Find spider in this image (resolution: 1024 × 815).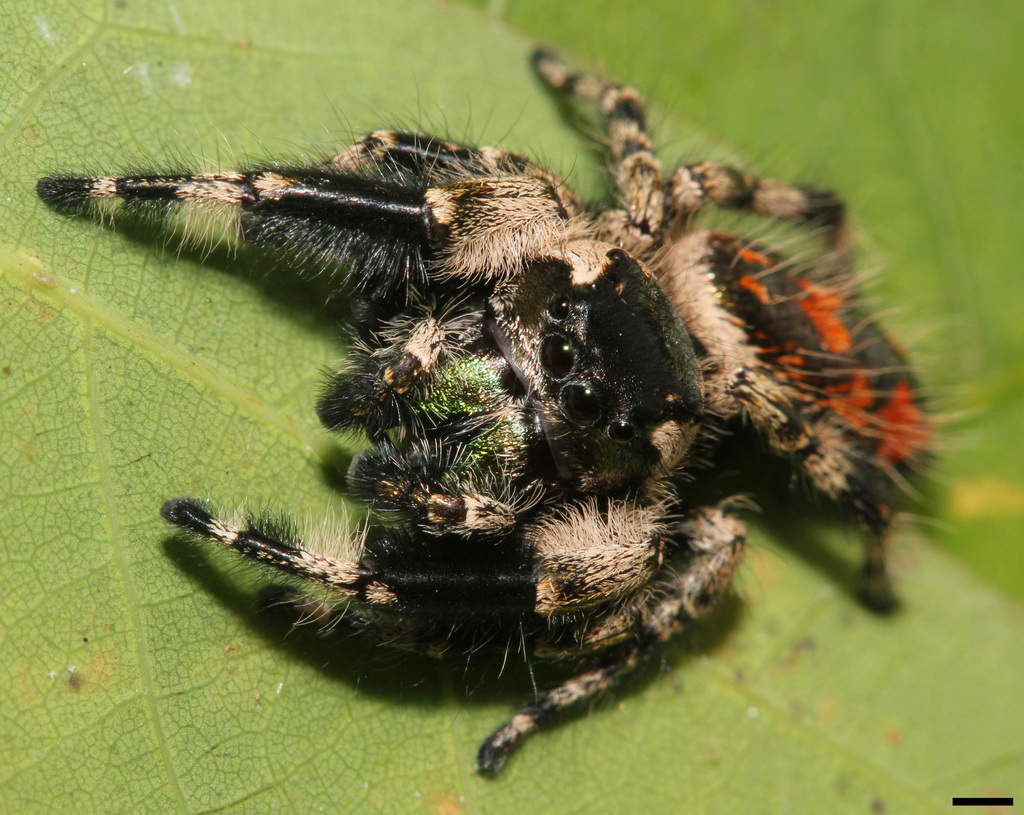
x1=35, y1=42, x2=991, y2=790.
